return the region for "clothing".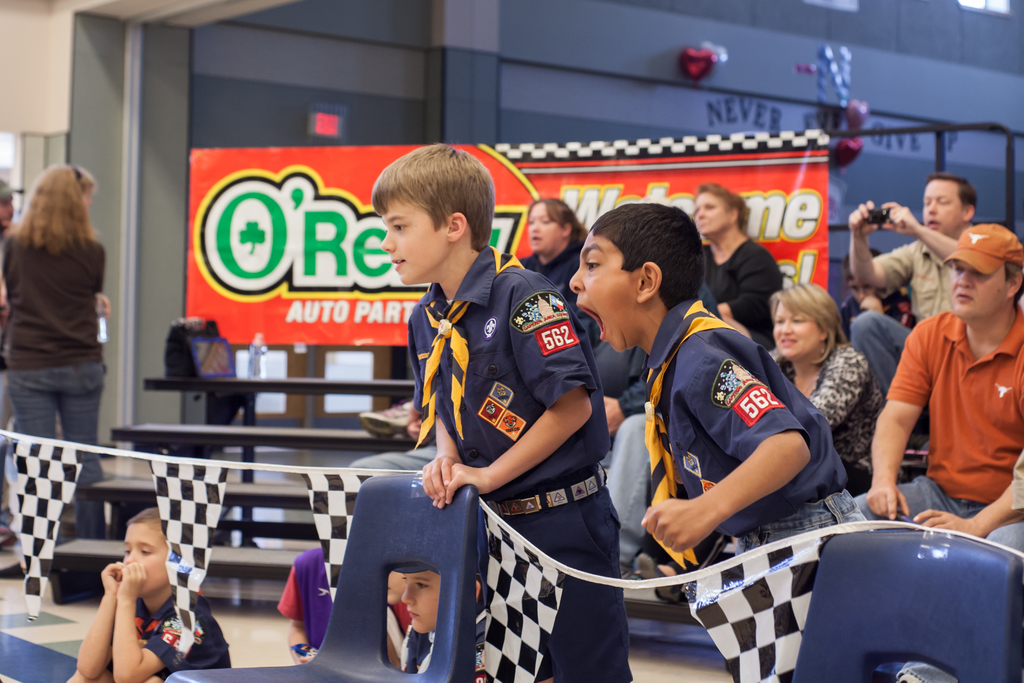
bbox=[701, 234, 780, 344].
